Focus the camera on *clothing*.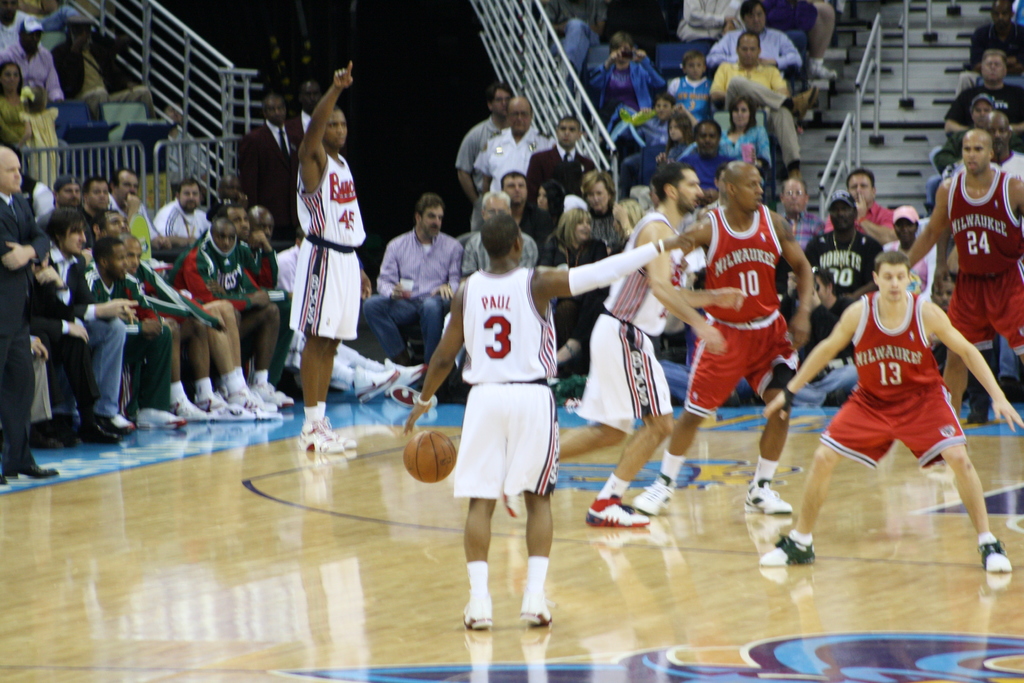
Focus region: BBox(685, 145, 726, 192).
